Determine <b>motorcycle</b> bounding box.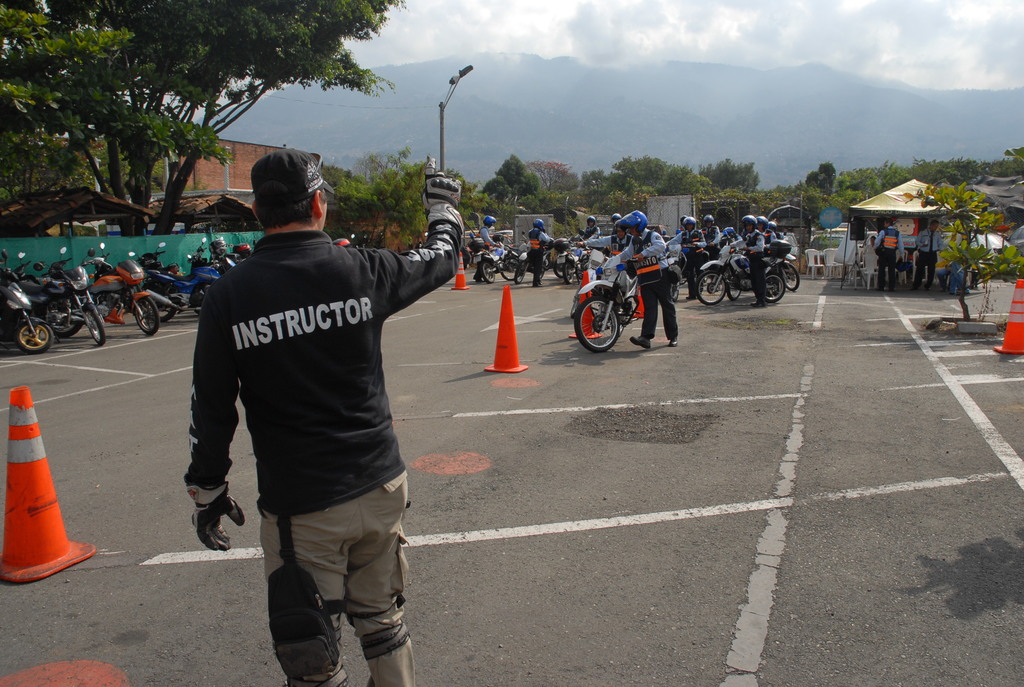
Determined: [left=552, top=236, right=573, bottom=283].
